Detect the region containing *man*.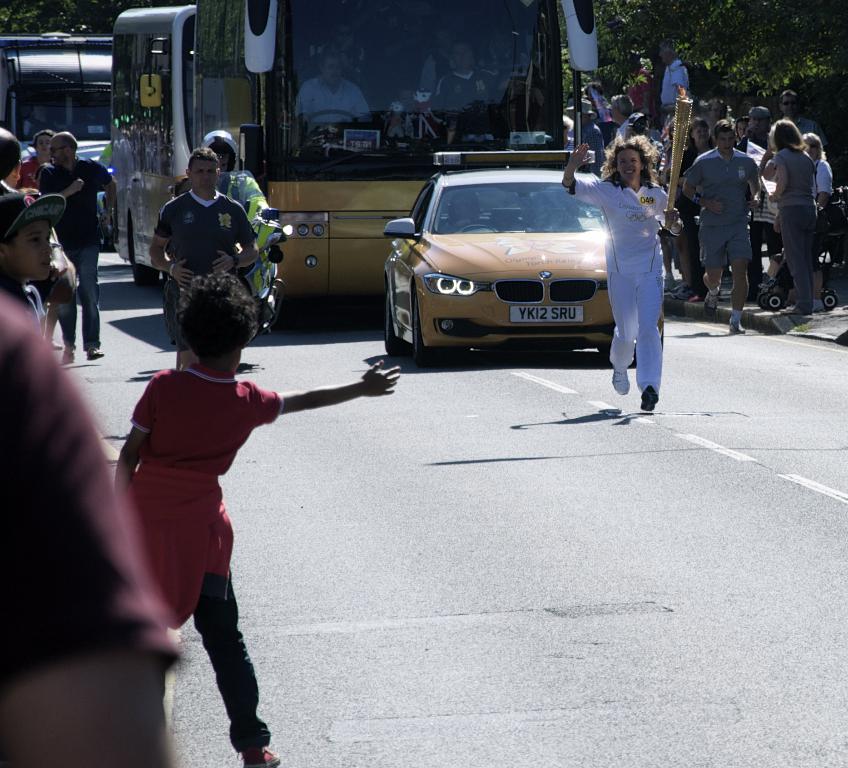
bbox=(581, 85, 609, 127).
